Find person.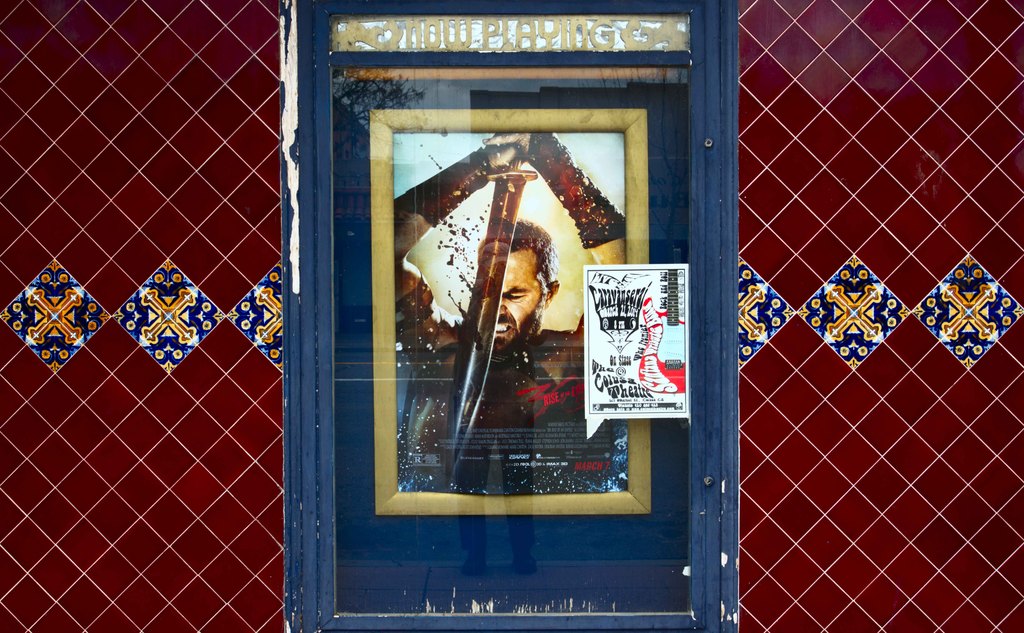
box=[391, 128, 623, 427].
